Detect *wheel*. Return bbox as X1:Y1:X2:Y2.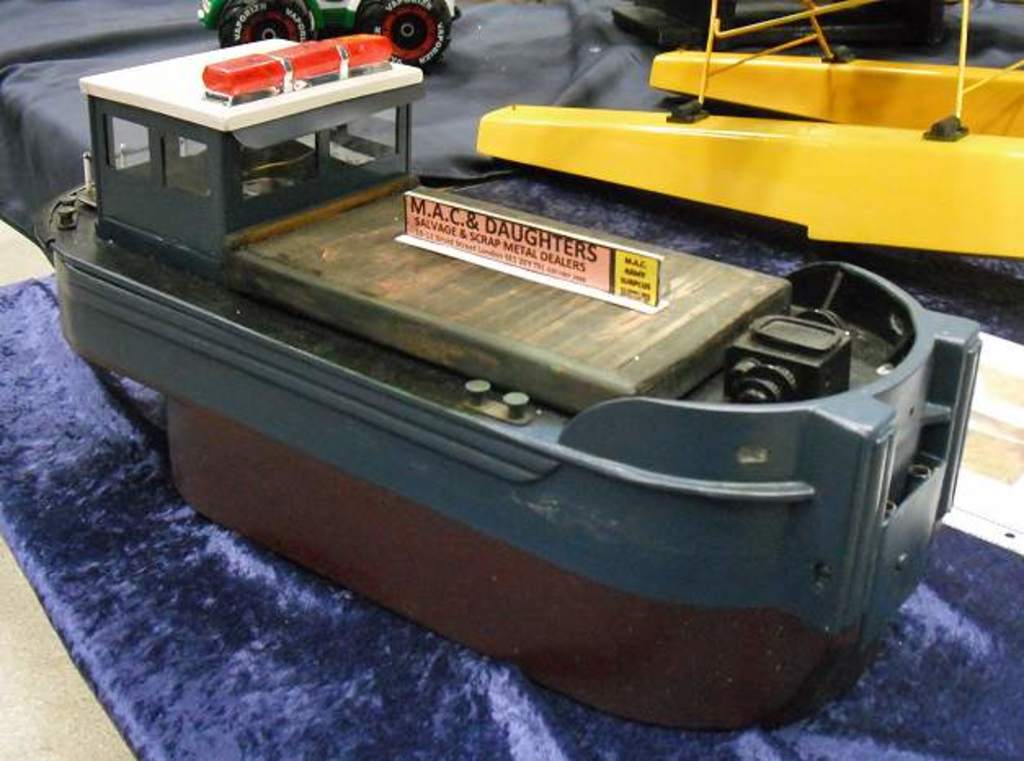
358:0:452:69.
